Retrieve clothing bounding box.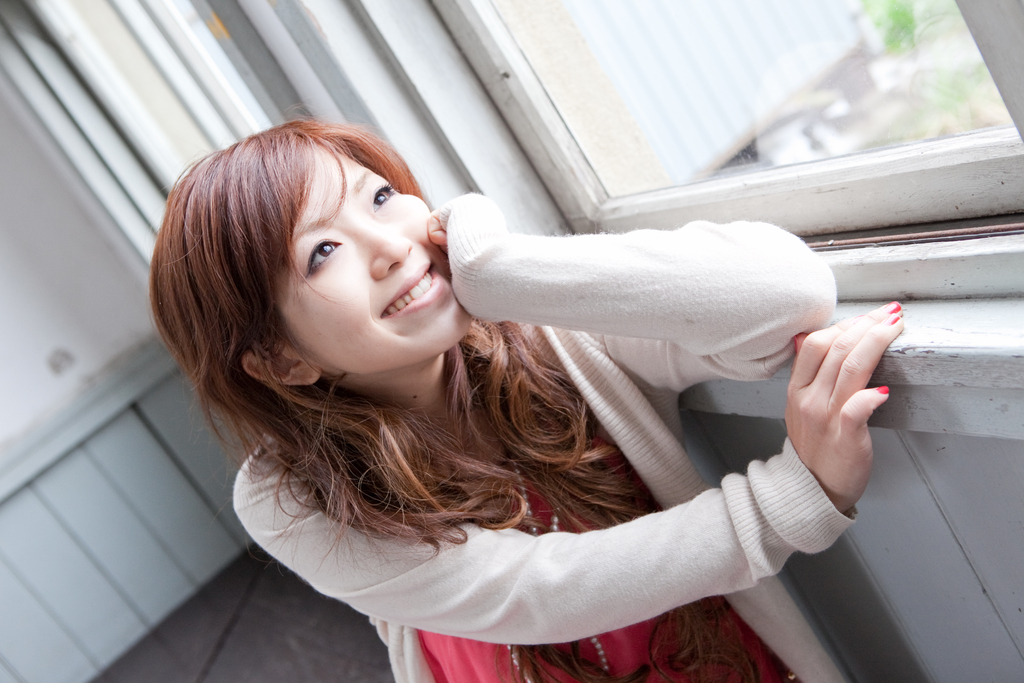
Bounding box: l=227, t=190, r=860, b=682.
